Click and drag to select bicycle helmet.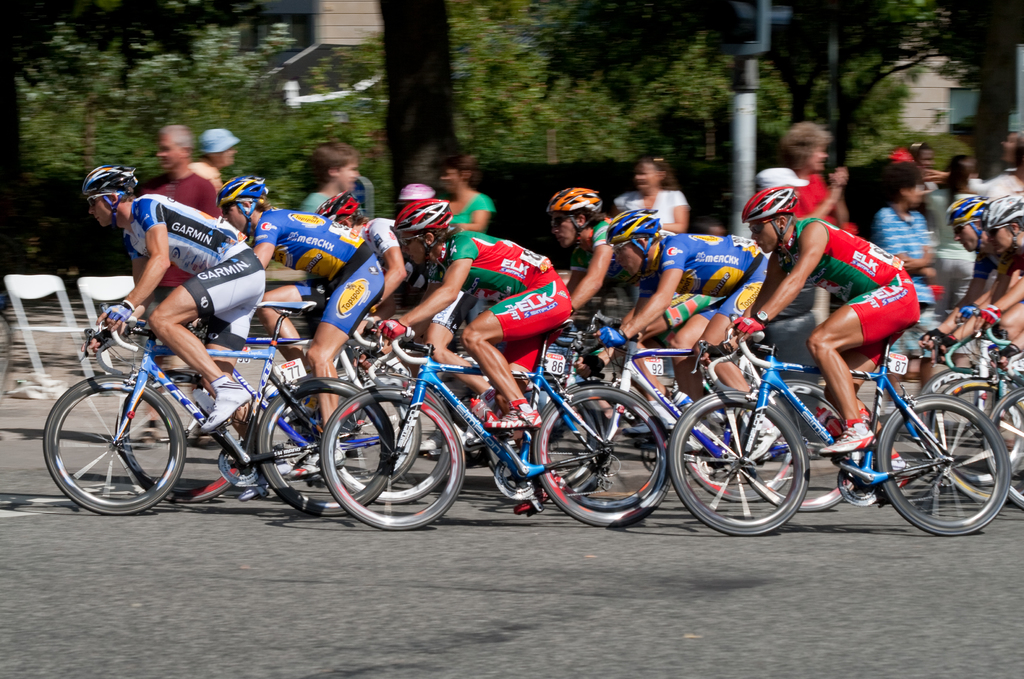
Selection: x1=76 y1=161 x2=132 y2=206.
